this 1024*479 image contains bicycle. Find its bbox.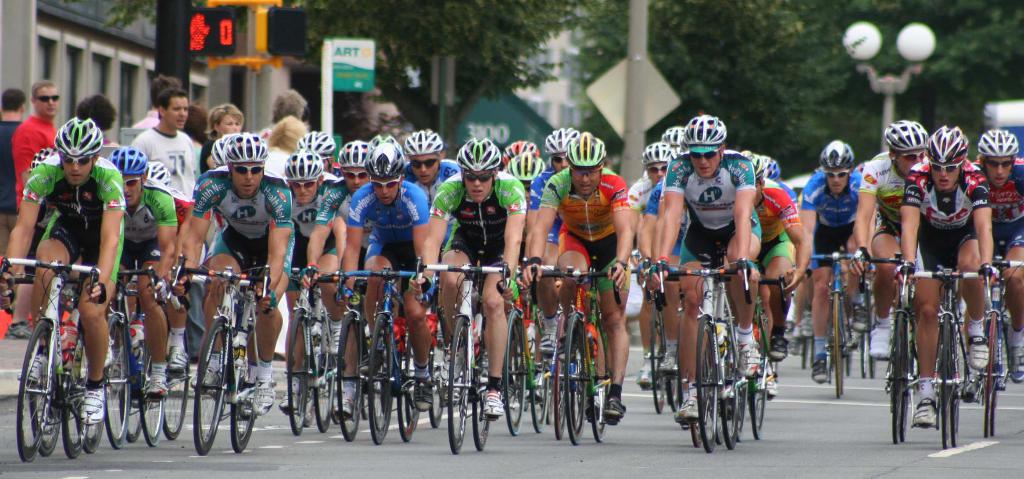
detection(791, 295, 806, 369).
